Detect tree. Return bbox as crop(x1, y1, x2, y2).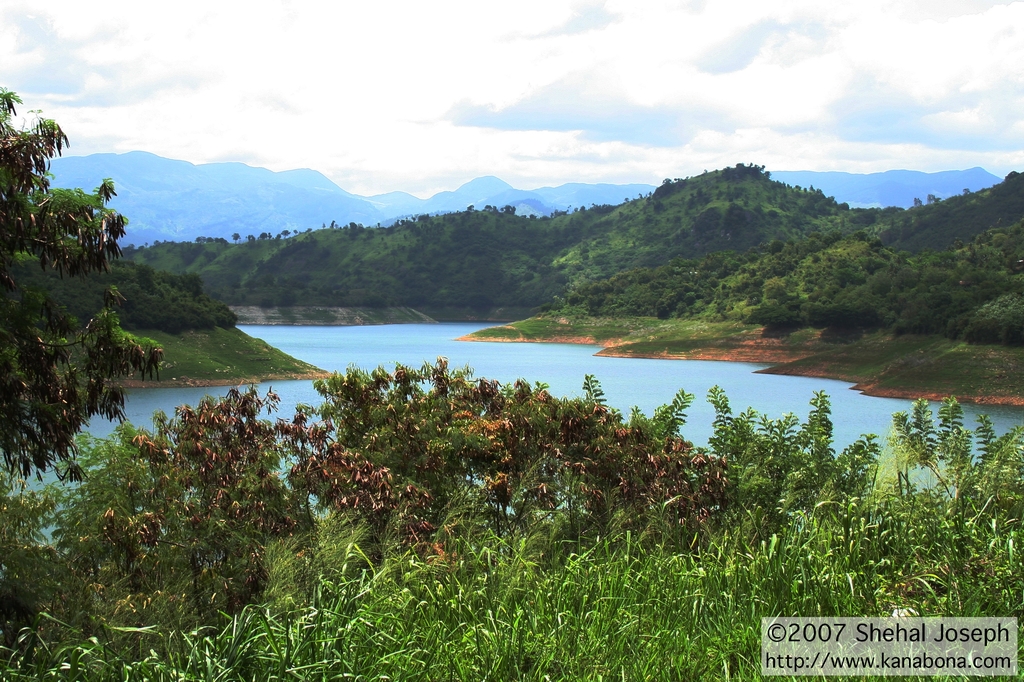
crop(493, 203, 497, 213).
